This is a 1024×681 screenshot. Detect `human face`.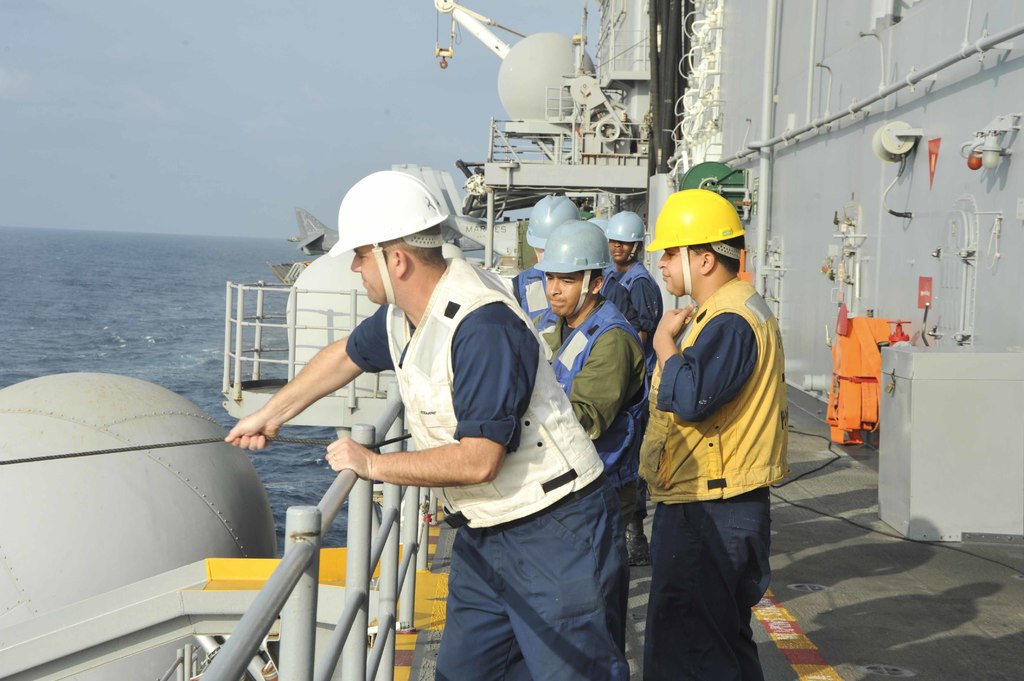
detection(545, 271, 586, 318).
